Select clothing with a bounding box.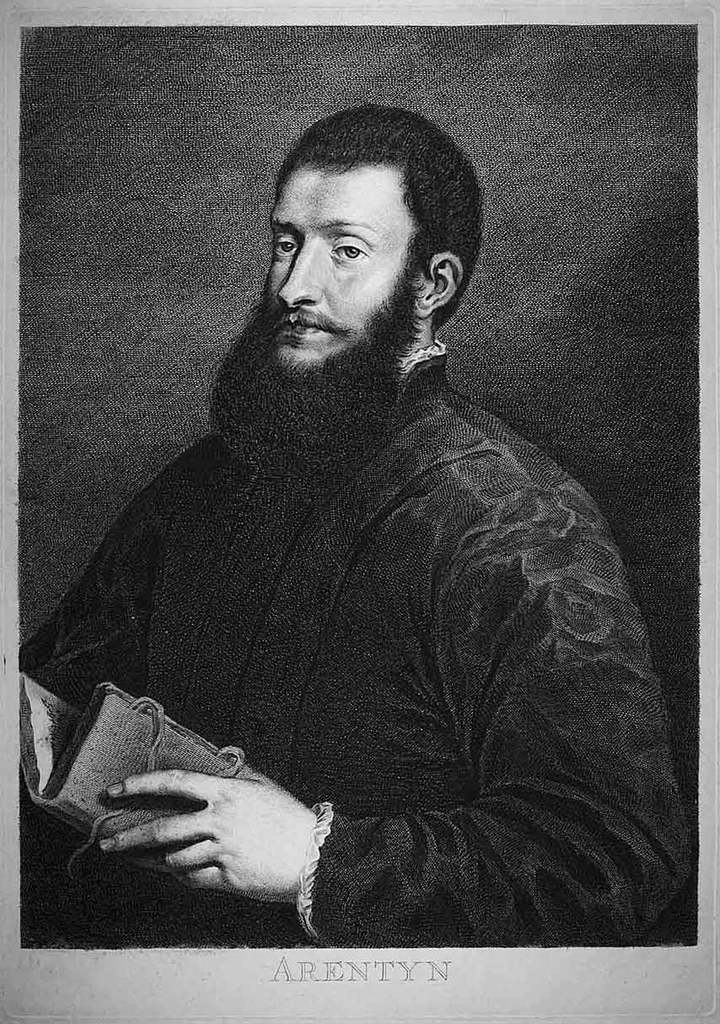
[x1=33, y1=239, x2=673, y2=957].
